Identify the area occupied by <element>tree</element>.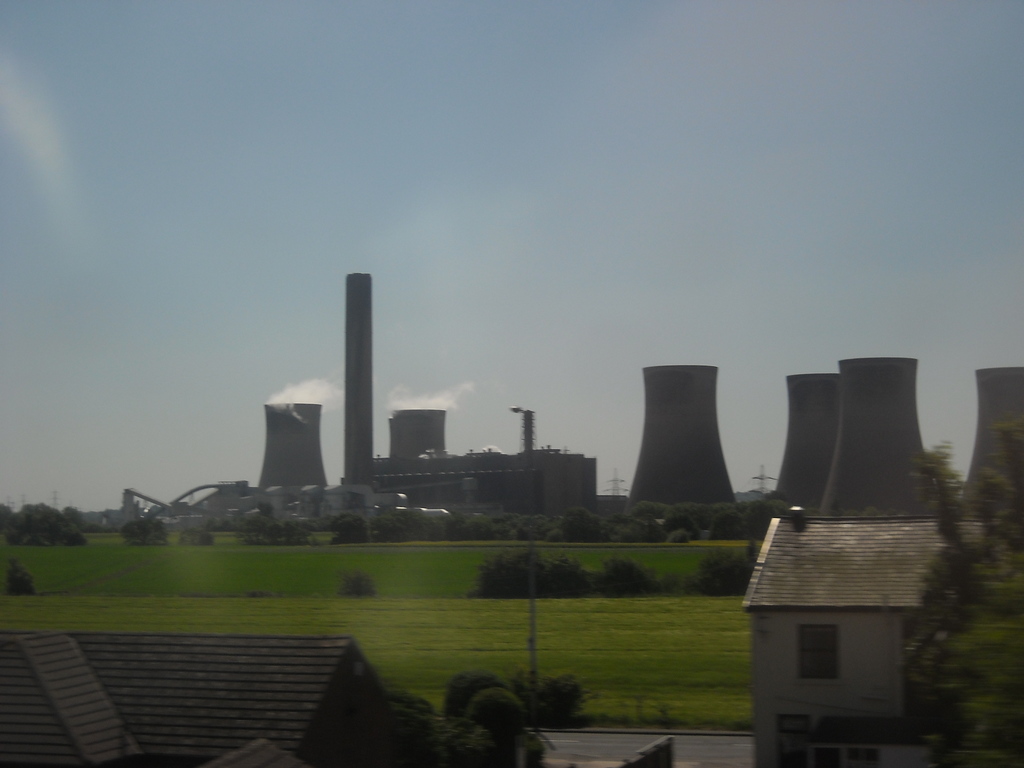
Area: pyautogui.locateOnScreen(906, 410, 1023, 767).
